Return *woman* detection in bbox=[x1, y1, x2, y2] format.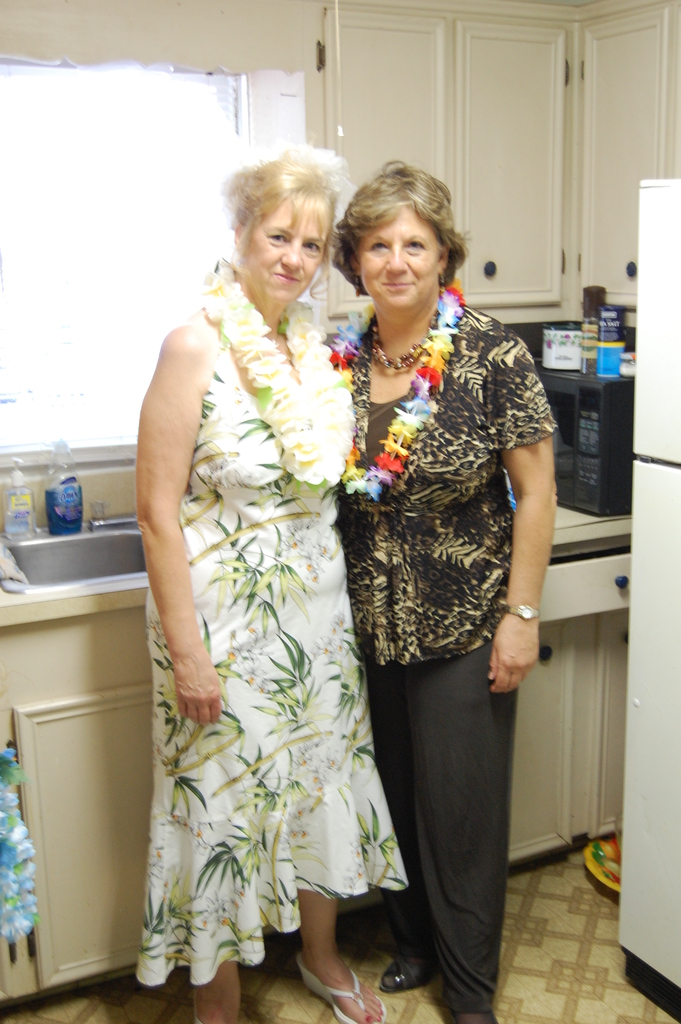
bbox=[334, 149, 562, 1023].
